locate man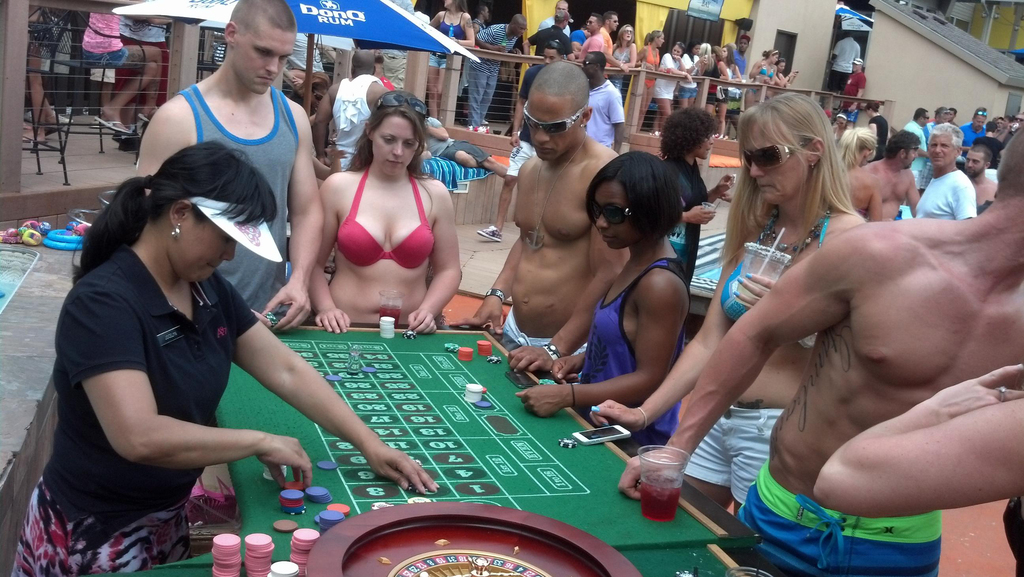
[x1=463, y1=14, x2=527, y2=127]
